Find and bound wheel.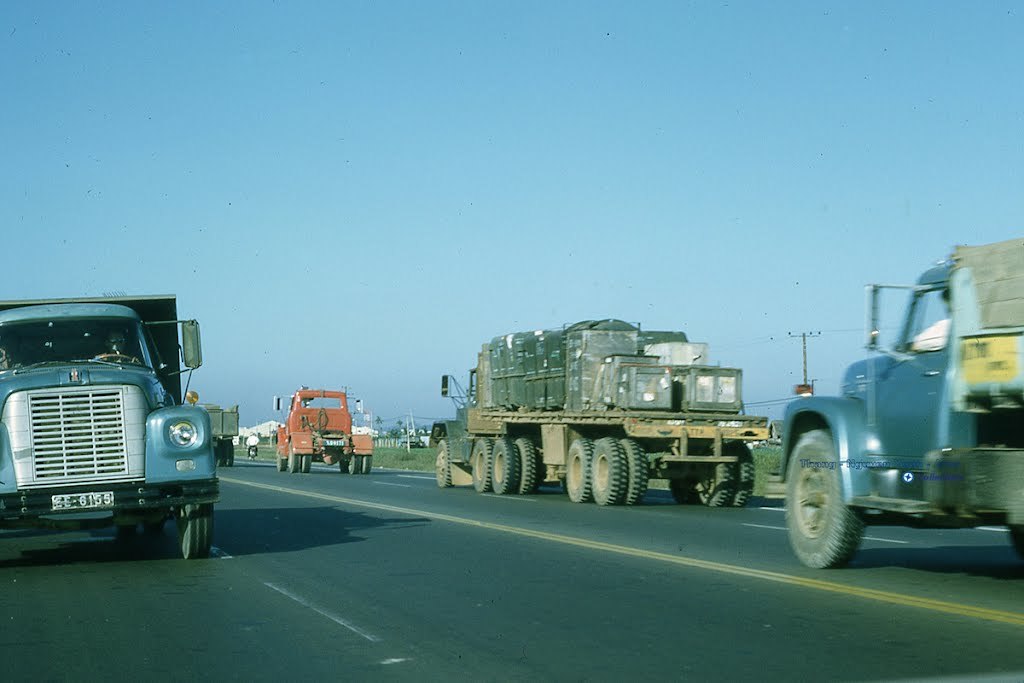
Bound: BBox(698, 449, 734, 508).
